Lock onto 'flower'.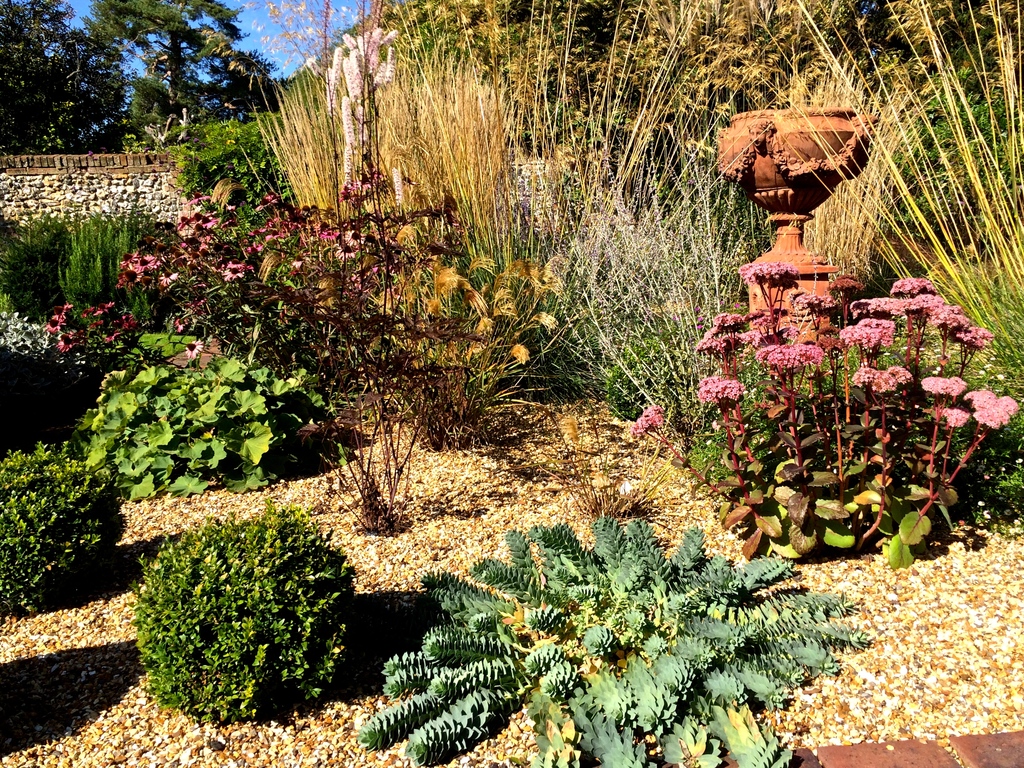
Locked: left=963, top=391, right=1019, bottom=432.
